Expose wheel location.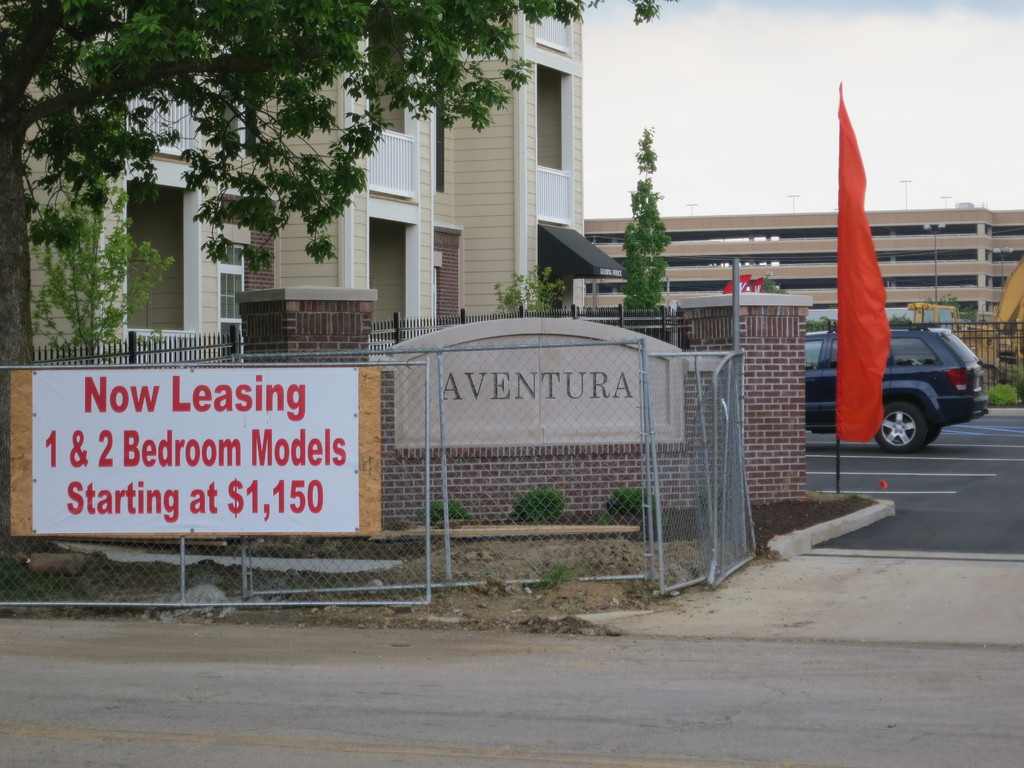
Exposed at x1=927, y1=418, x2=943, y2=443.
